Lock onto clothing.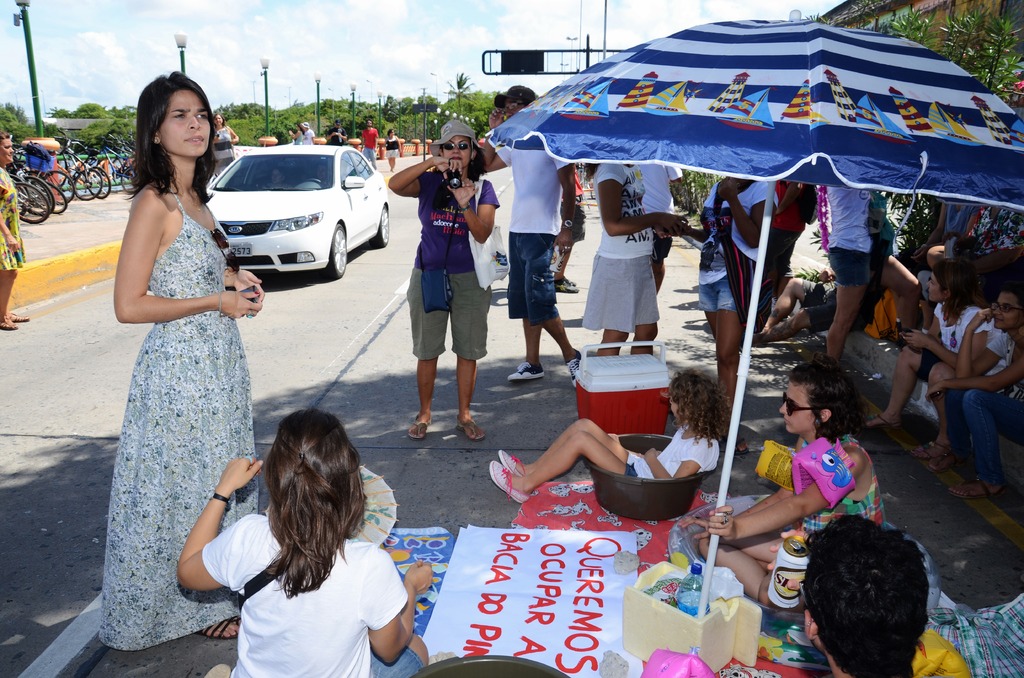
Locked: crop(385, 135, 403, 157).
